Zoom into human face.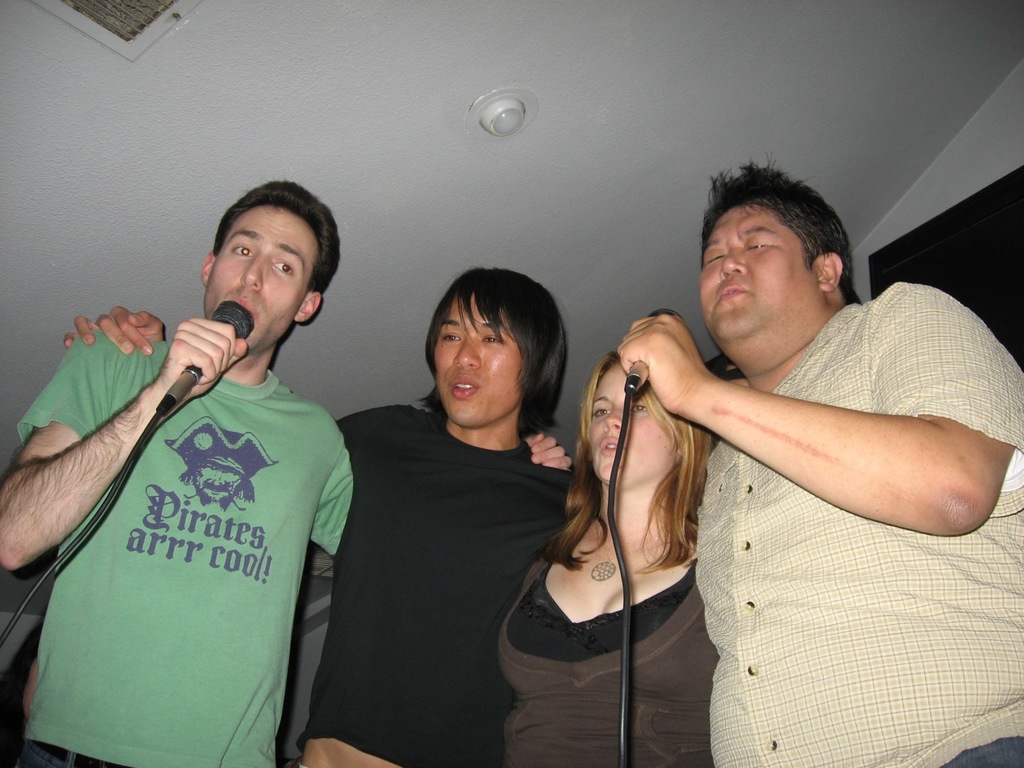
Zoom target: x1=588 y1=364 x2=674 y2=483.
